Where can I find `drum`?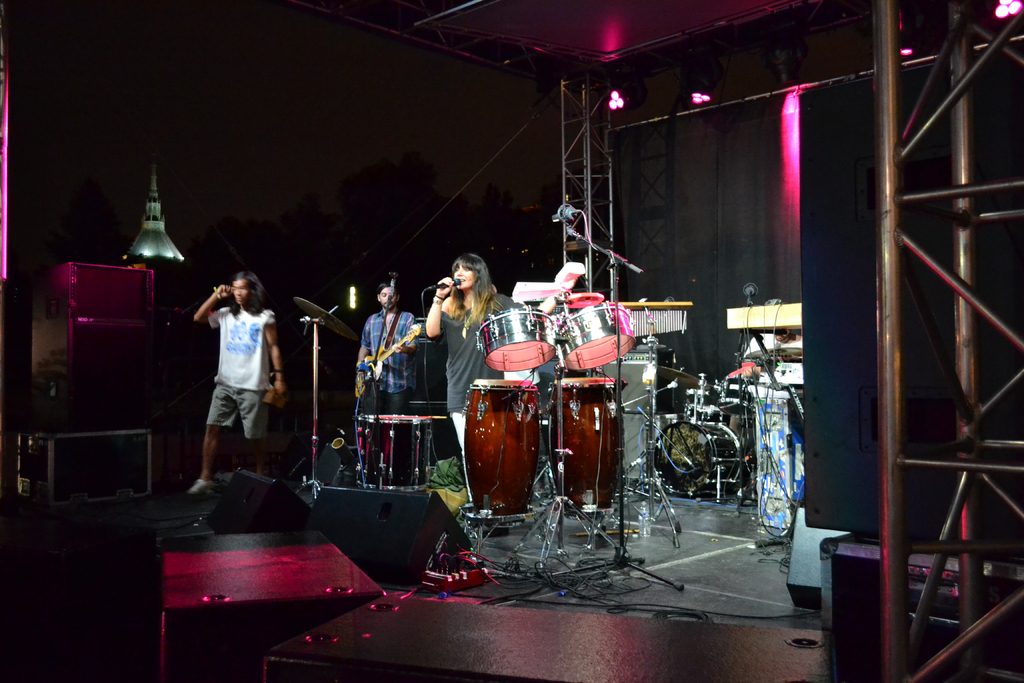
You can find it at [459, 378, 544, 539].
